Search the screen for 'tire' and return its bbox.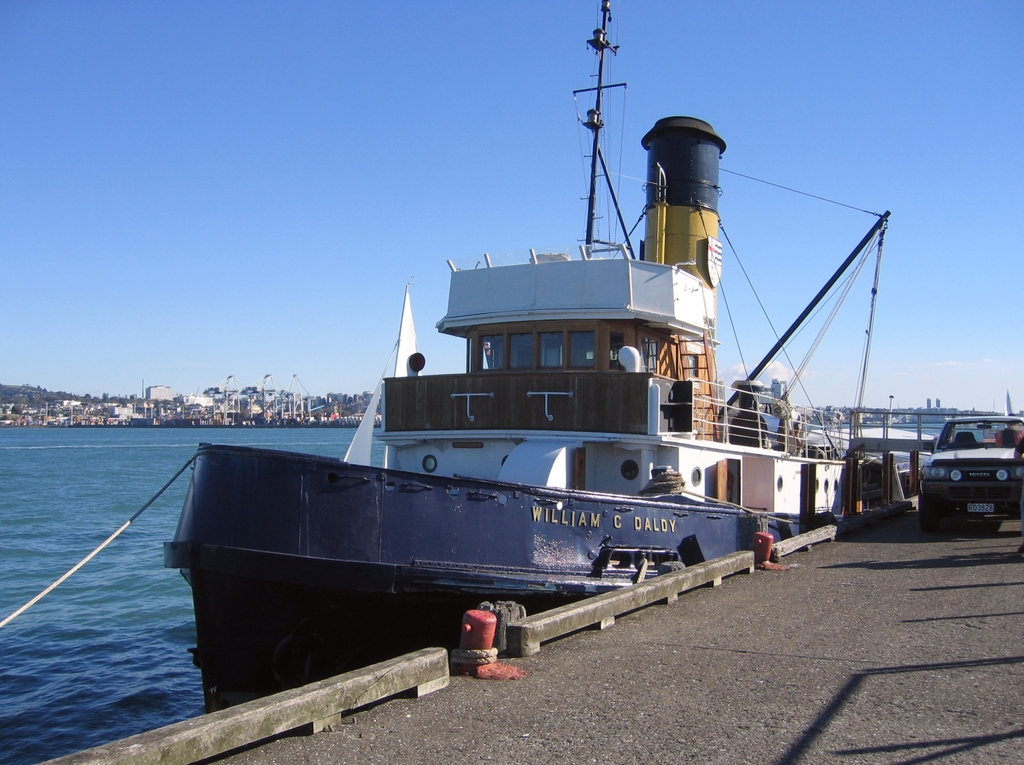
Found: 917/495/933/532.
